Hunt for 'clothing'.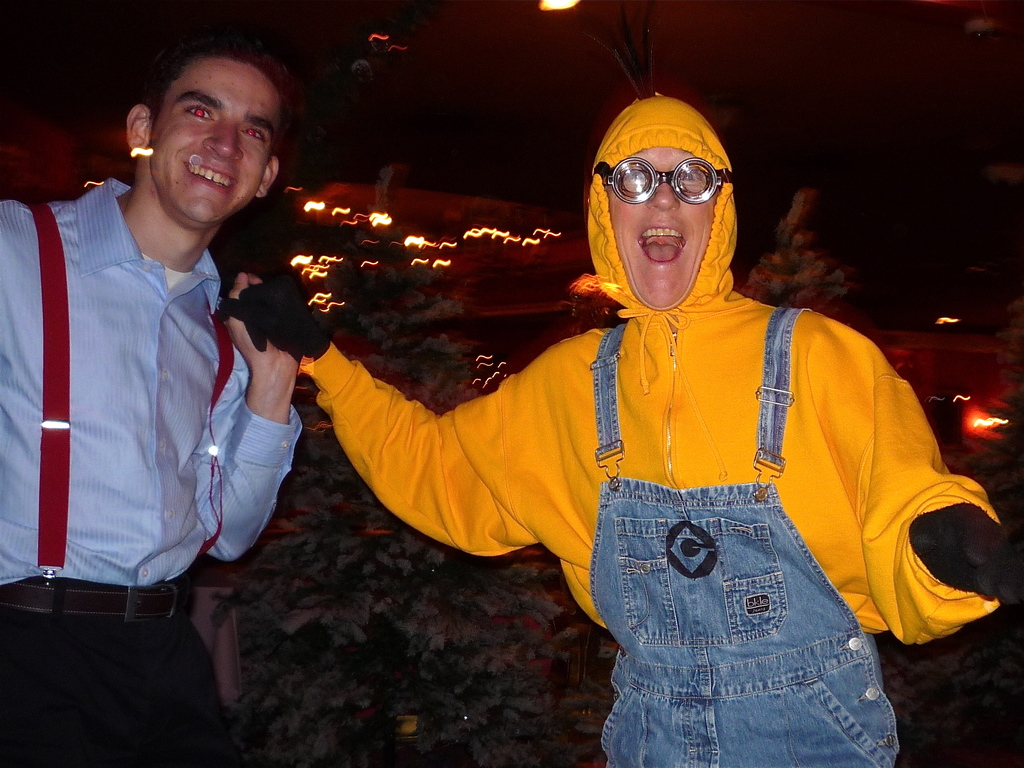
Hunted down at <box>0,161,313,767</box>.
